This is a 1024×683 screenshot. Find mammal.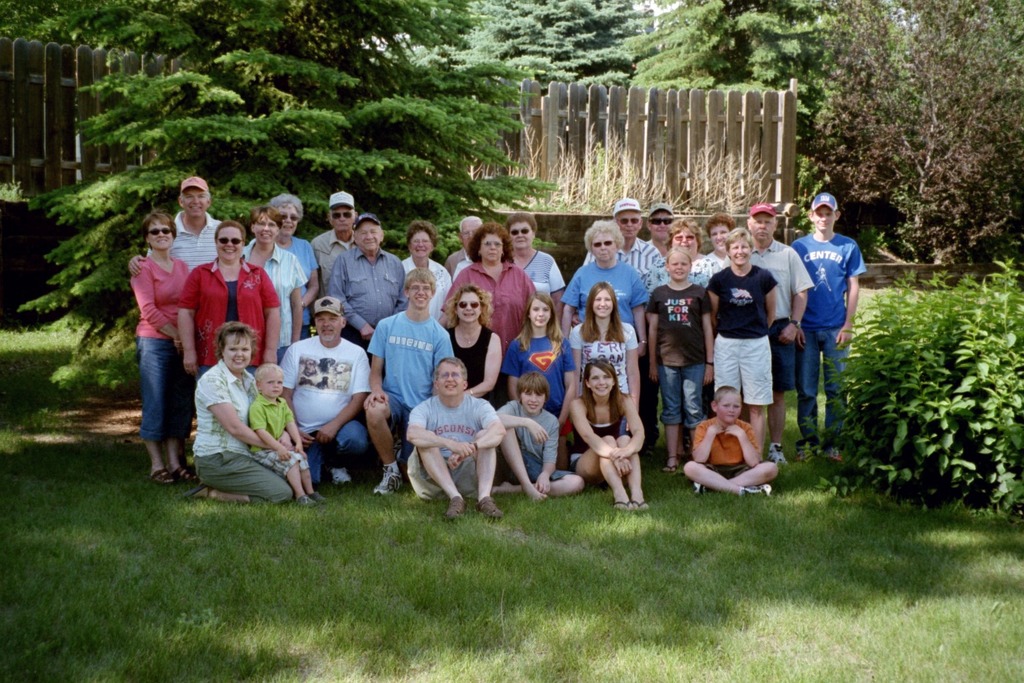
Bounding box: [left=128, top=208, right=193, bottom=484].
